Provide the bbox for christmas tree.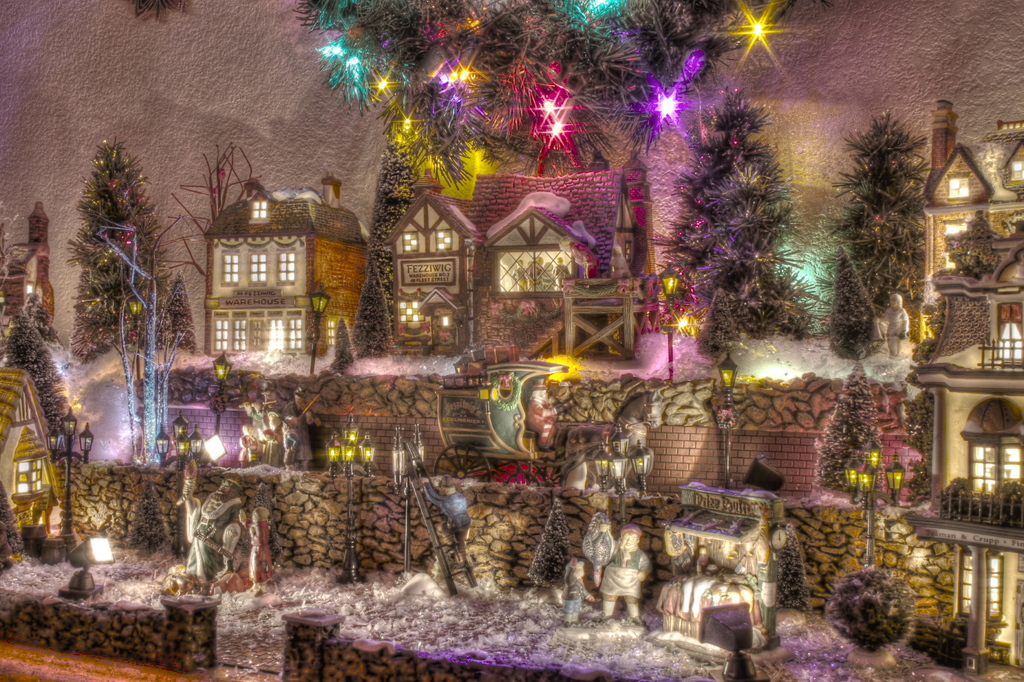
box(352, 251, 402, 357).
